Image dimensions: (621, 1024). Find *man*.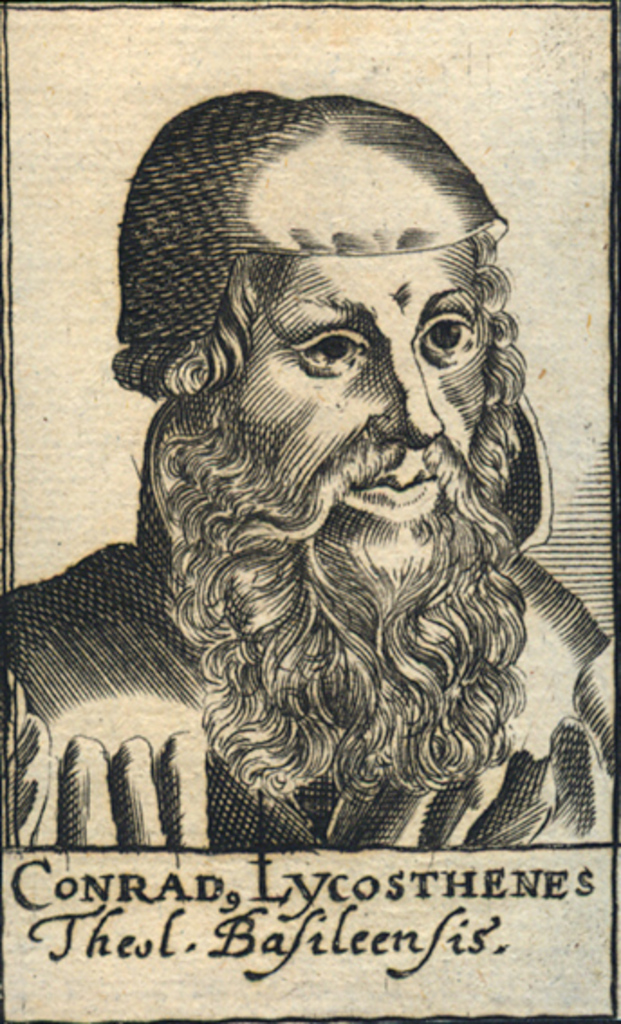
<box>0,83,619,849</box>.
